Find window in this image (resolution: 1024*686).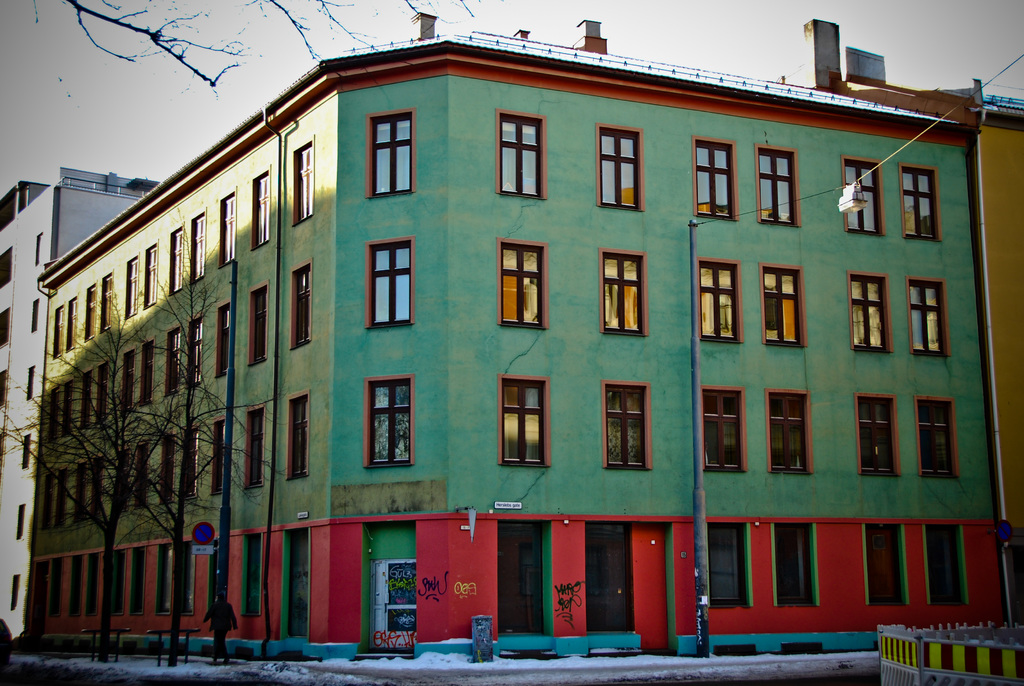
{"x1": 774, "y1": 521, "x2": 811, "y2": 603}.
